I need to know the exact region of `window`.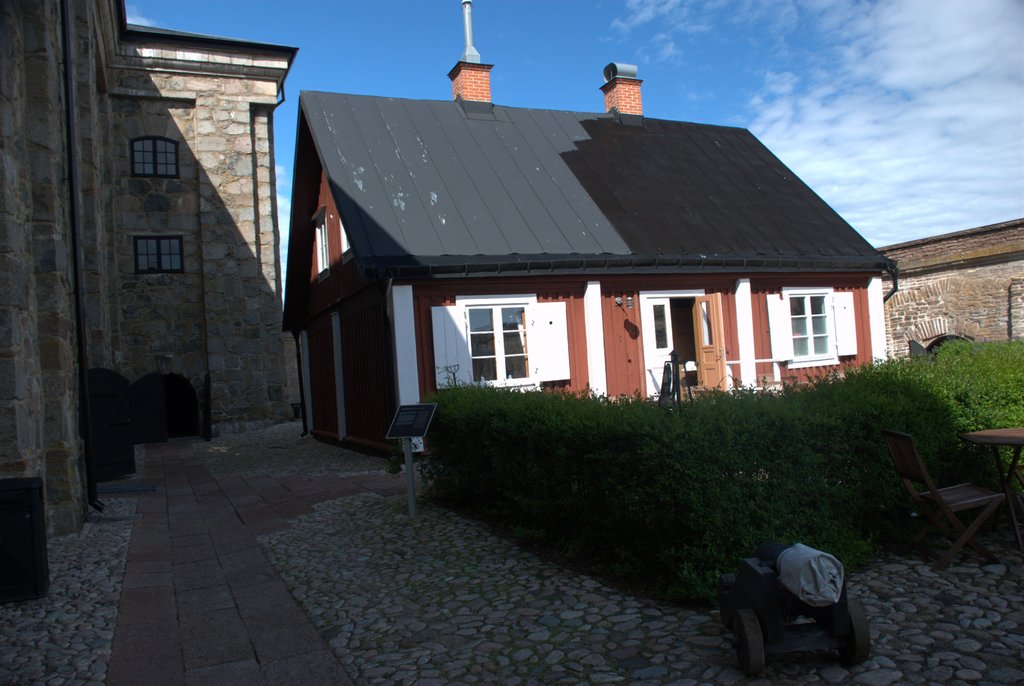
Region: 781/291/845/362.
